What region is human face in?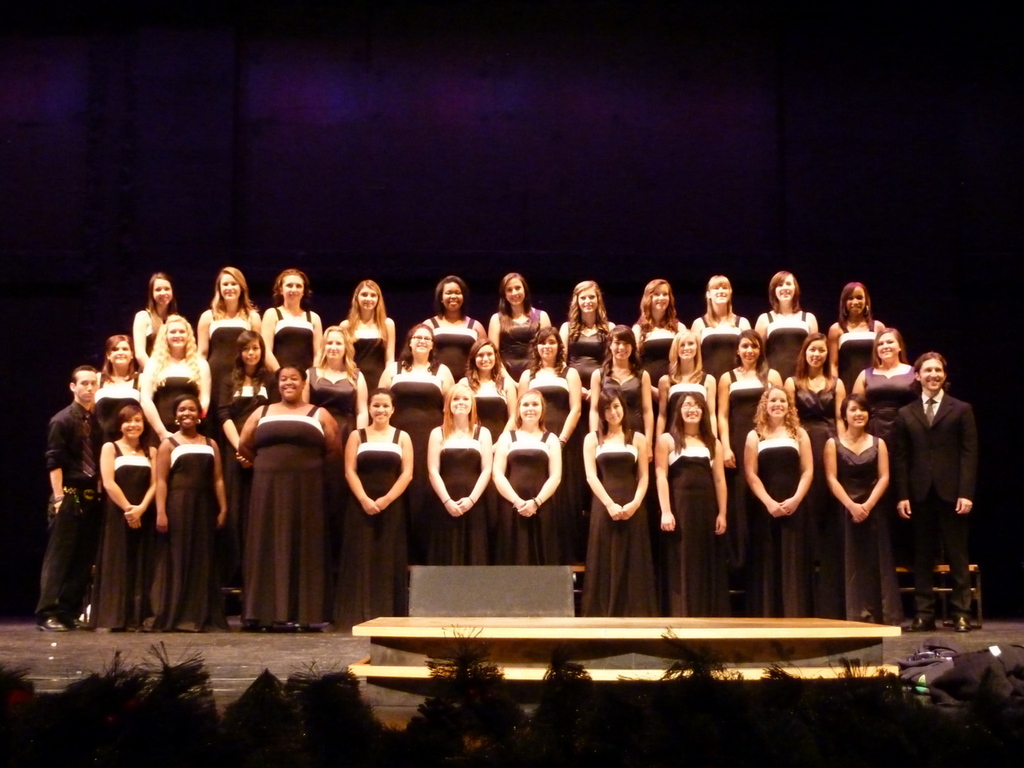
(left=123, top=407, right=141, bottom=440).
